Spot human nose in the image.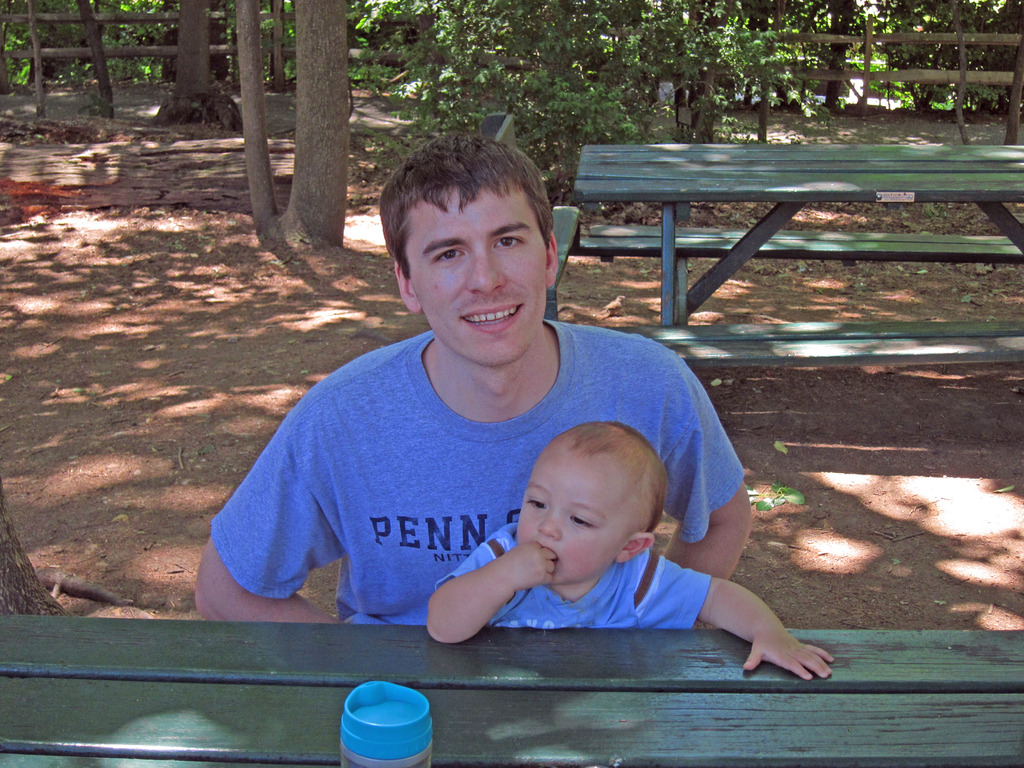
human nose found at bbox=(538, 509, 561, 537).
